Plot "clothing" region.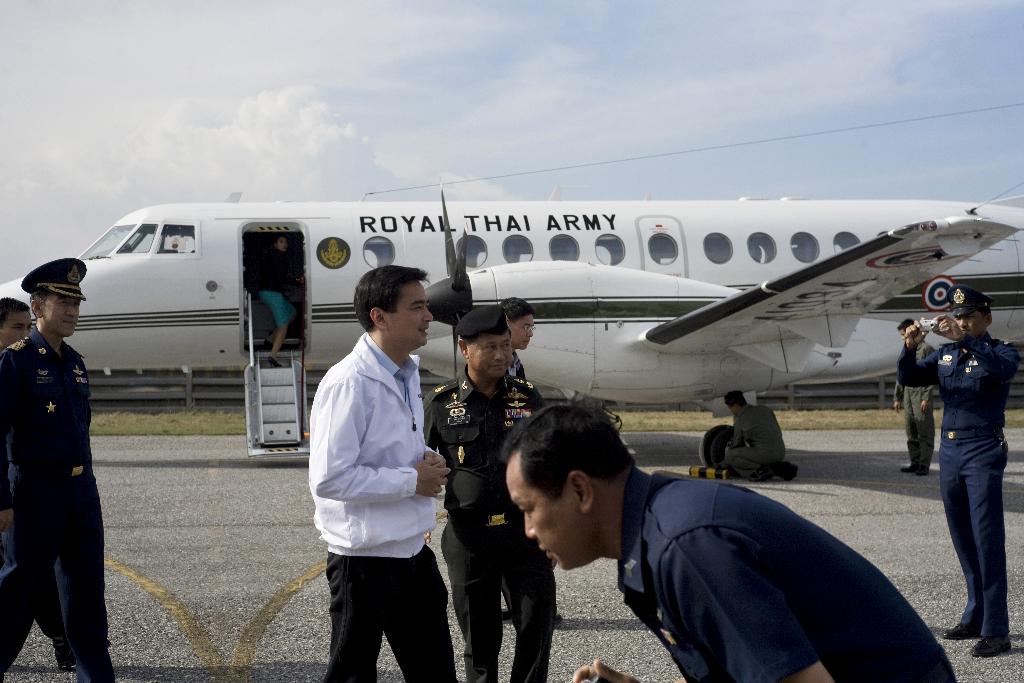
Plotted at (x1=725, y1=399, x2=787, y2=477).
